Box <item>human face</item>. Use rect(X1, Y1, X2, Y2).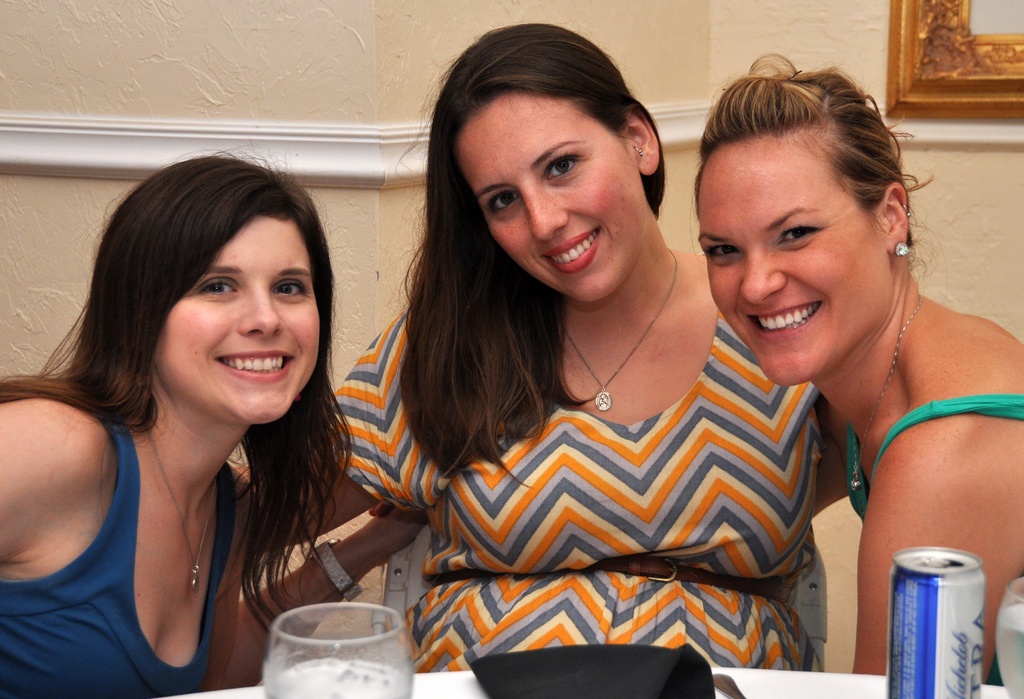
rect(698, 133, 888, 388).
